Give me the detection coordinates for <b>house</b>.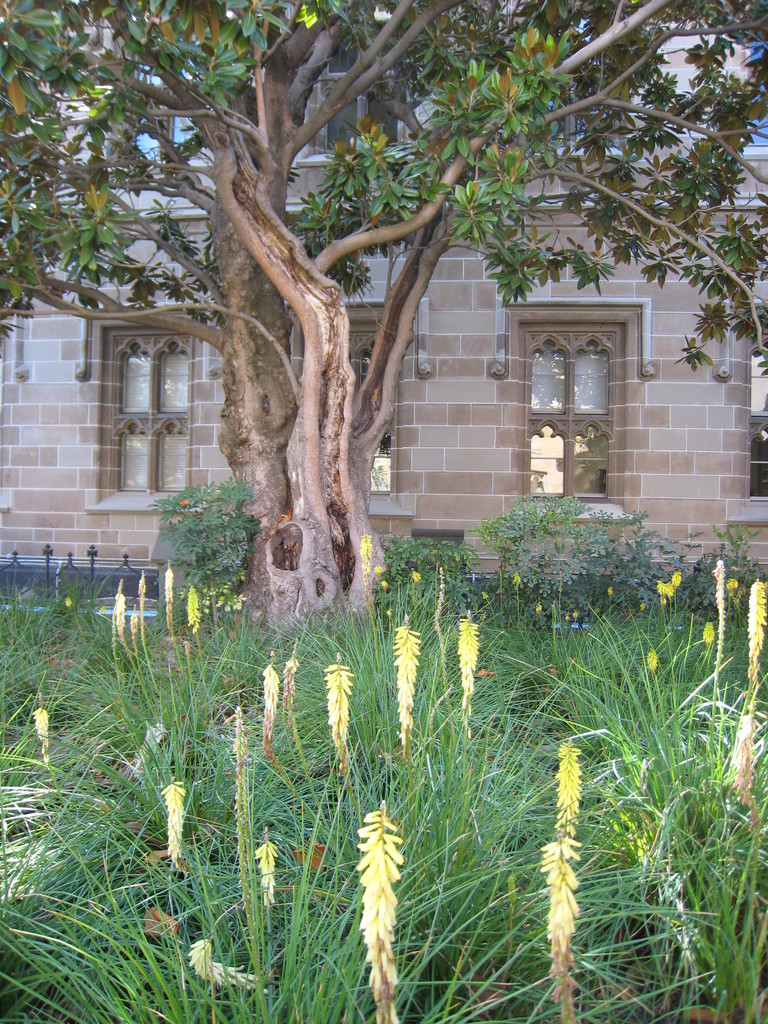
{"left": 0, "top": 0, "right": 767, "bottom": 635}.
